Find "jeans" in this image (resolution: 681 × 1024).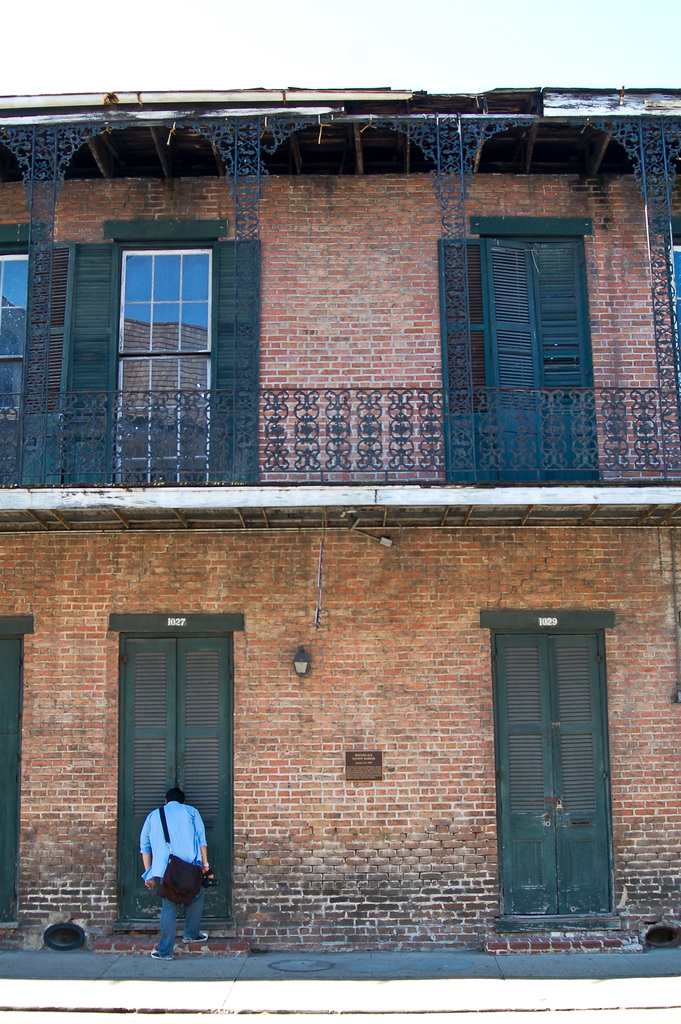
158, 871, 209, 956.
